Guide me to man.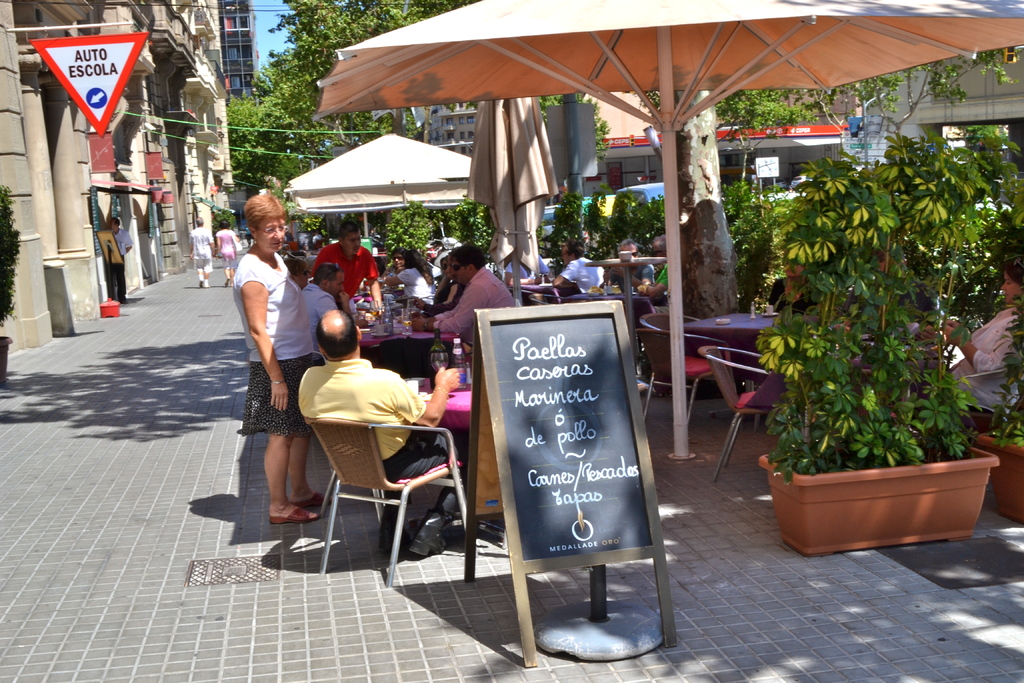
Guidance: 300 262 360 352.
